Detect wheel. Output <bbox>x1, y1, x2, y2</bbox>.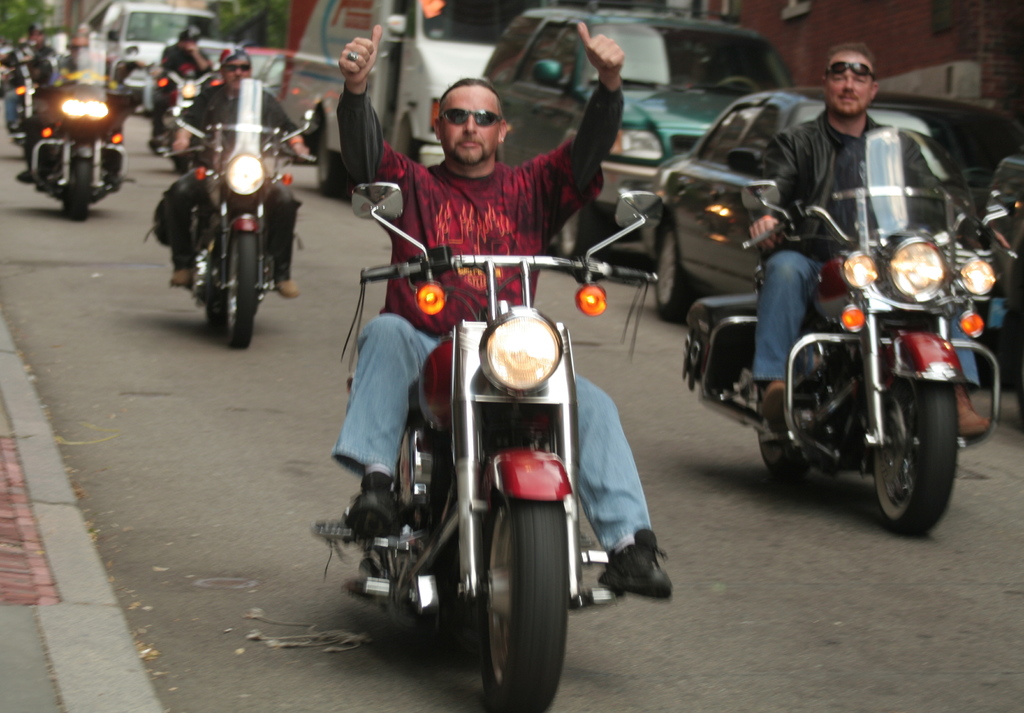
<bbox>480, 472, 565, 712</bbox>.
